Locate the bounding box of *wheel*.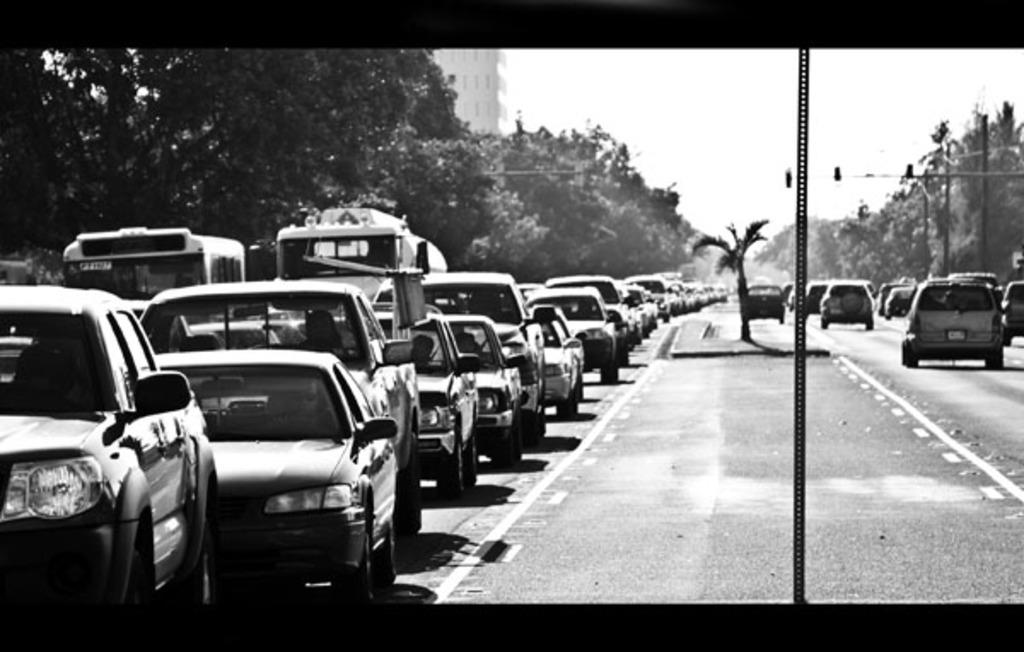
Bounding box: {"left": 901, "top": 338, "right": 928, "bottom": 367}.
